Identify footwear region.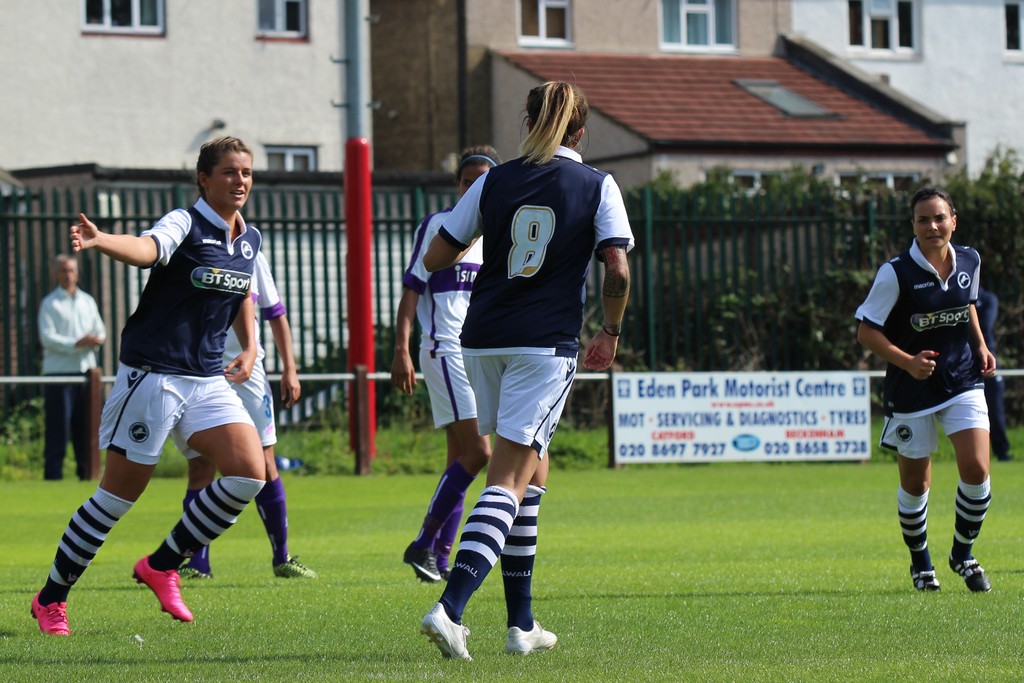
Region: [438, 562, 452, 576].
